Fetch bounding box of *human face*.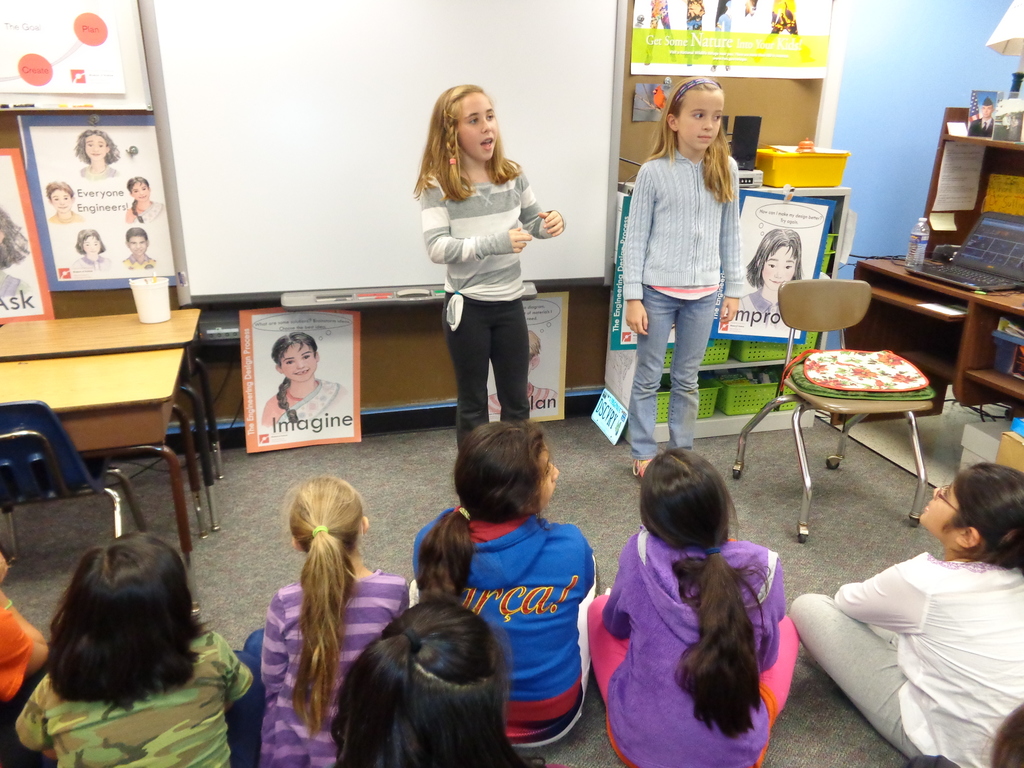
Bbox: Rect(763, 244, 794, 291).
